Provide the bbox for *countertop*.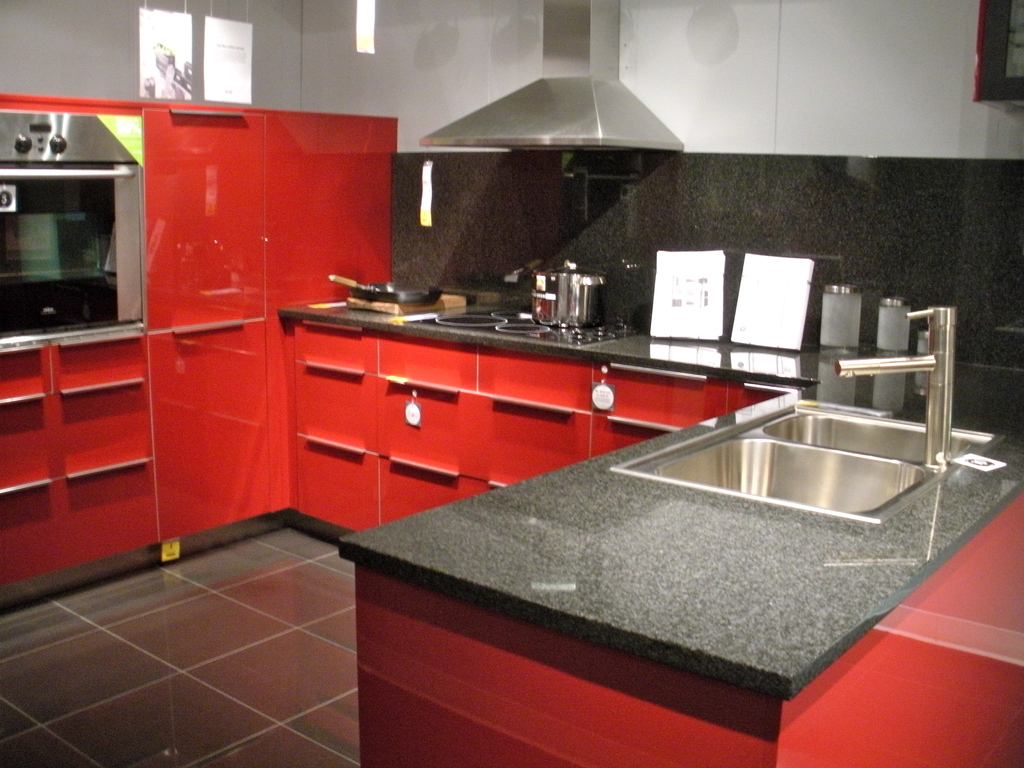
select_region(275, 290, 1023, 767).
